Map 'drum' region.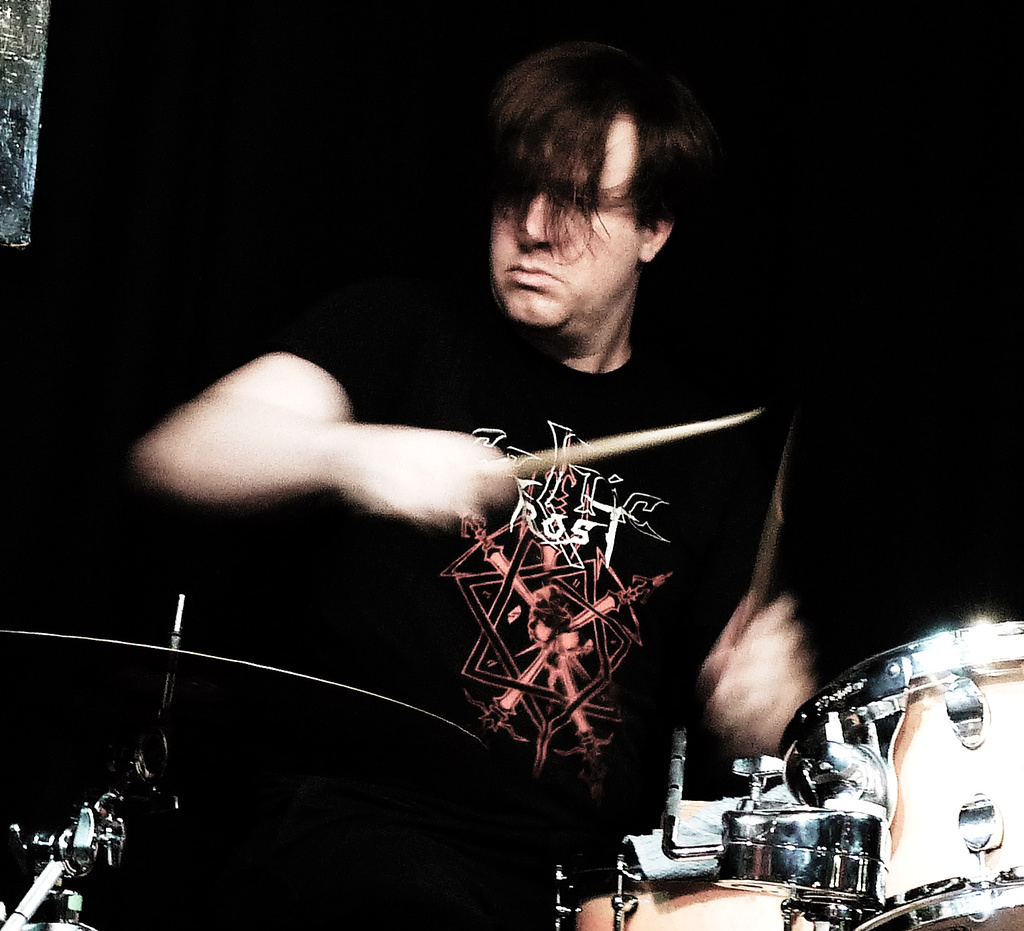
Mapped to left=555, top=849, right=815, bottom=930.
